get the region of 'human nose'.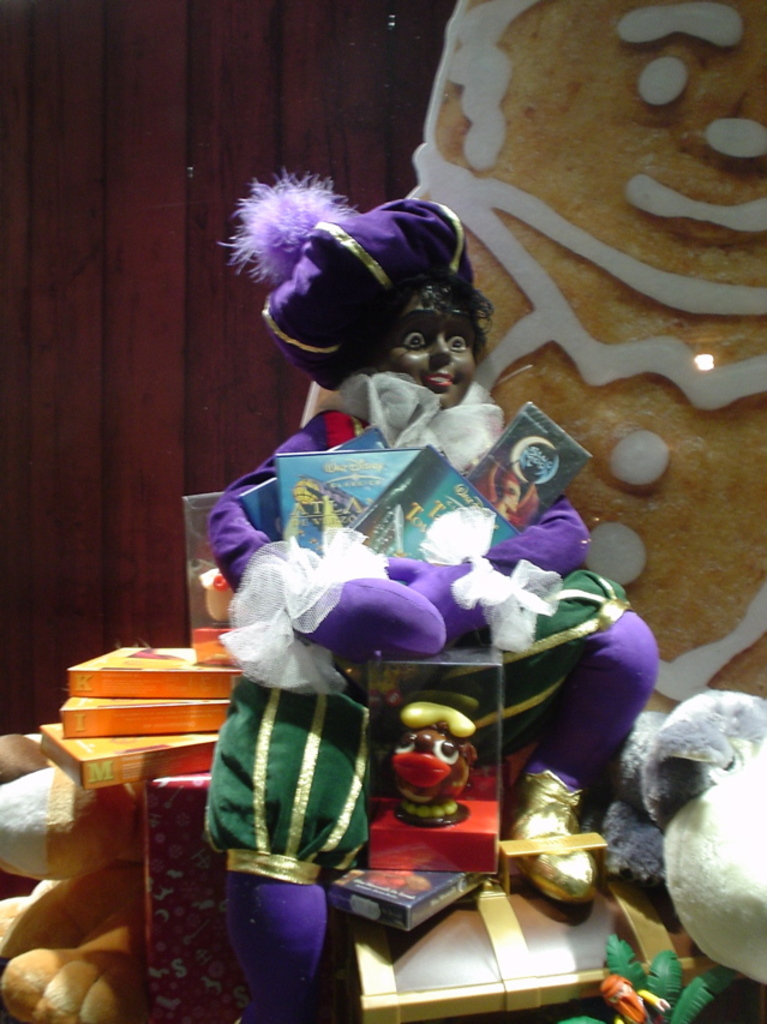
(left=427, top=331, right=453, bottom=366).
